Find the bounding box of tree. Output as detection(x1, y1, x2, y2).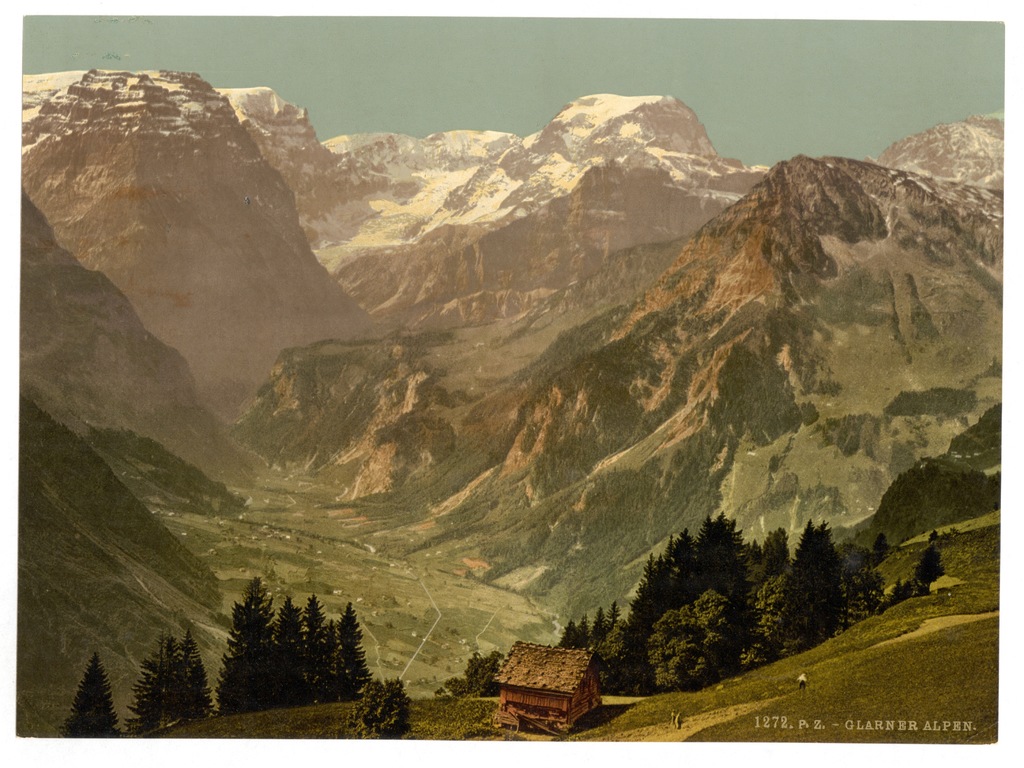
detection(603, 603, 628, 646).
